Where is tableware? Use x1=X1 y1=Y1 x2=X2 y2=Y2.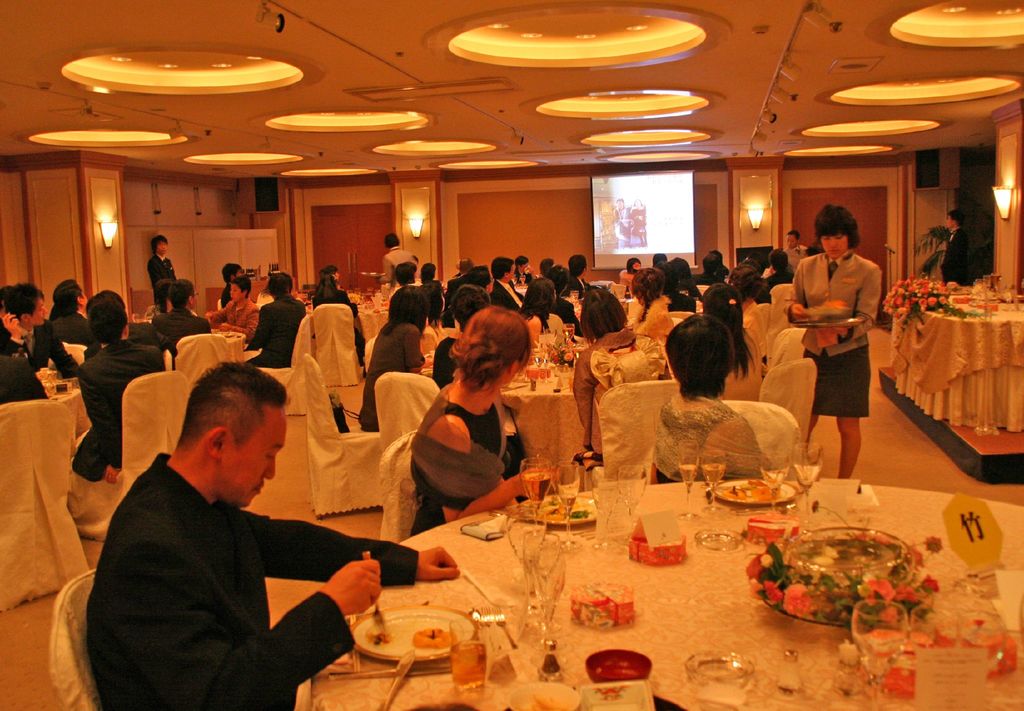
x1=677 y1=437 x2=701 y2=521.
